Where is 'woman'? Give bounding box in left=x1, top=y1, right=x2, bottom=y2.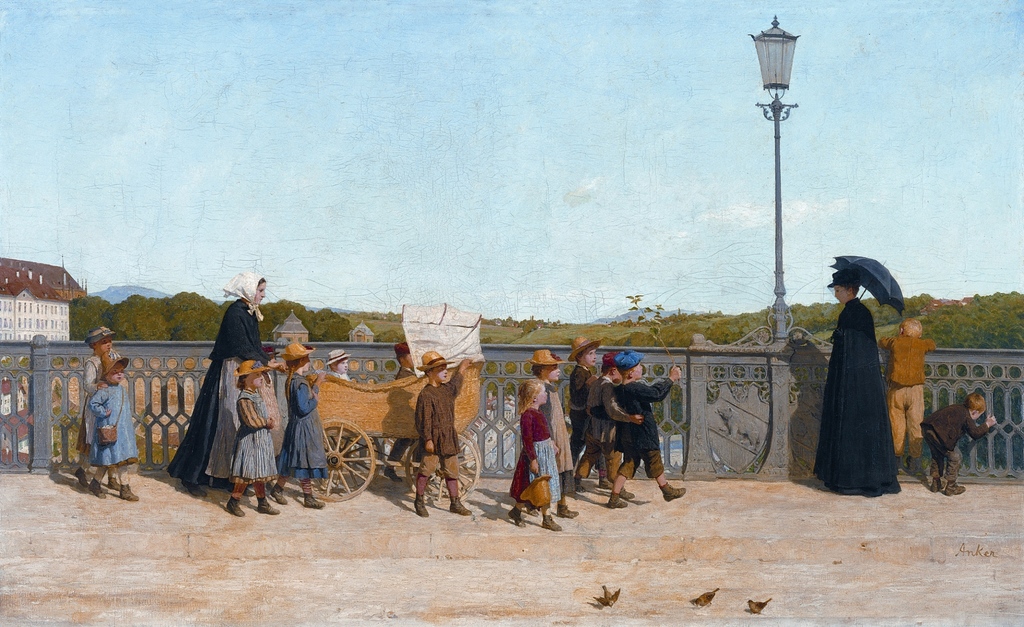
left=240, top=369, right=275, bottom=503.
